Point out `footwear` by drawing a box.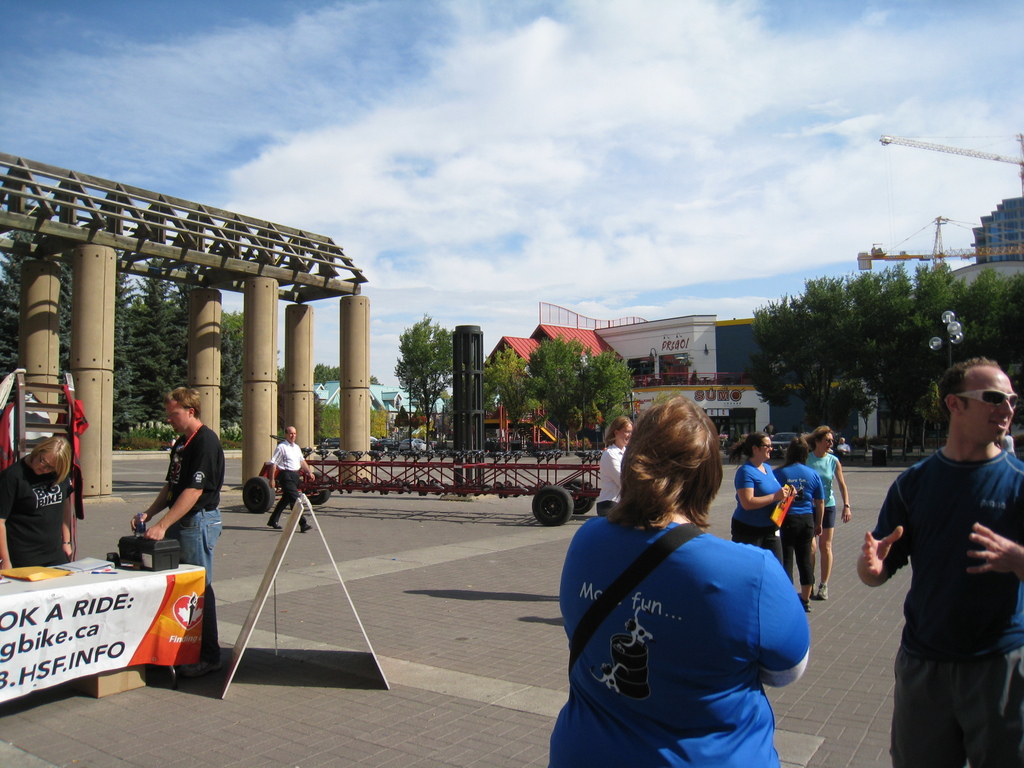
(797,595,813,614).
